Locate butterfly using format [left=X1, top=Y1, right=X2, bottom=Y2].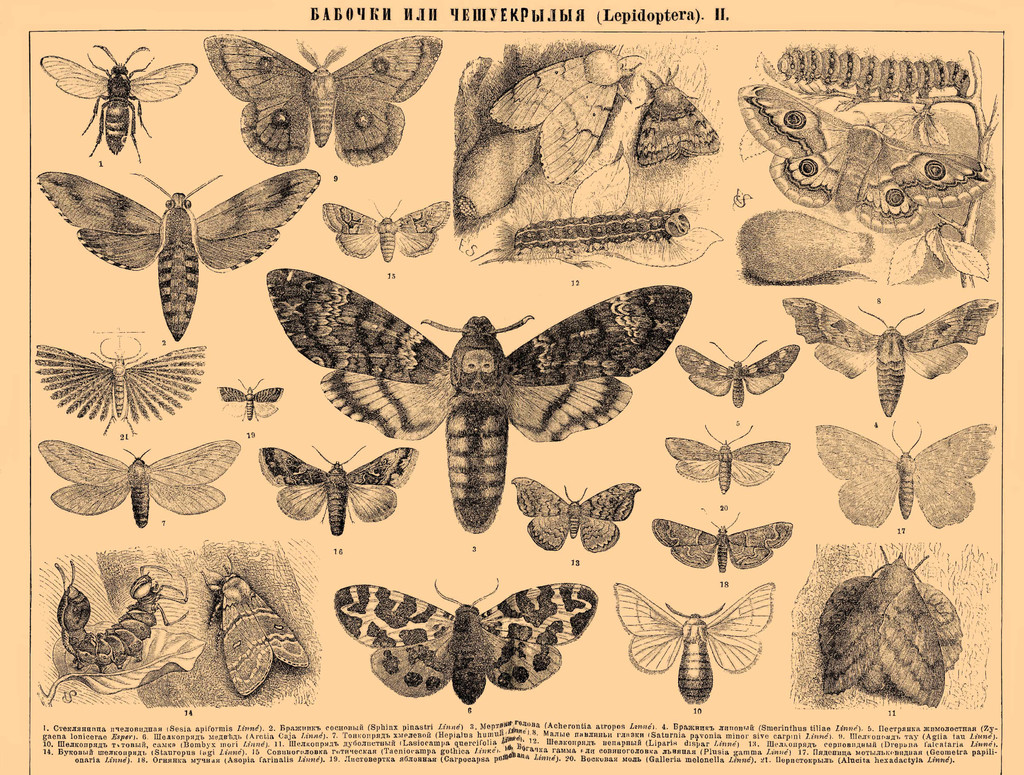
[left=202, top=28, right=444, bottom=168].
